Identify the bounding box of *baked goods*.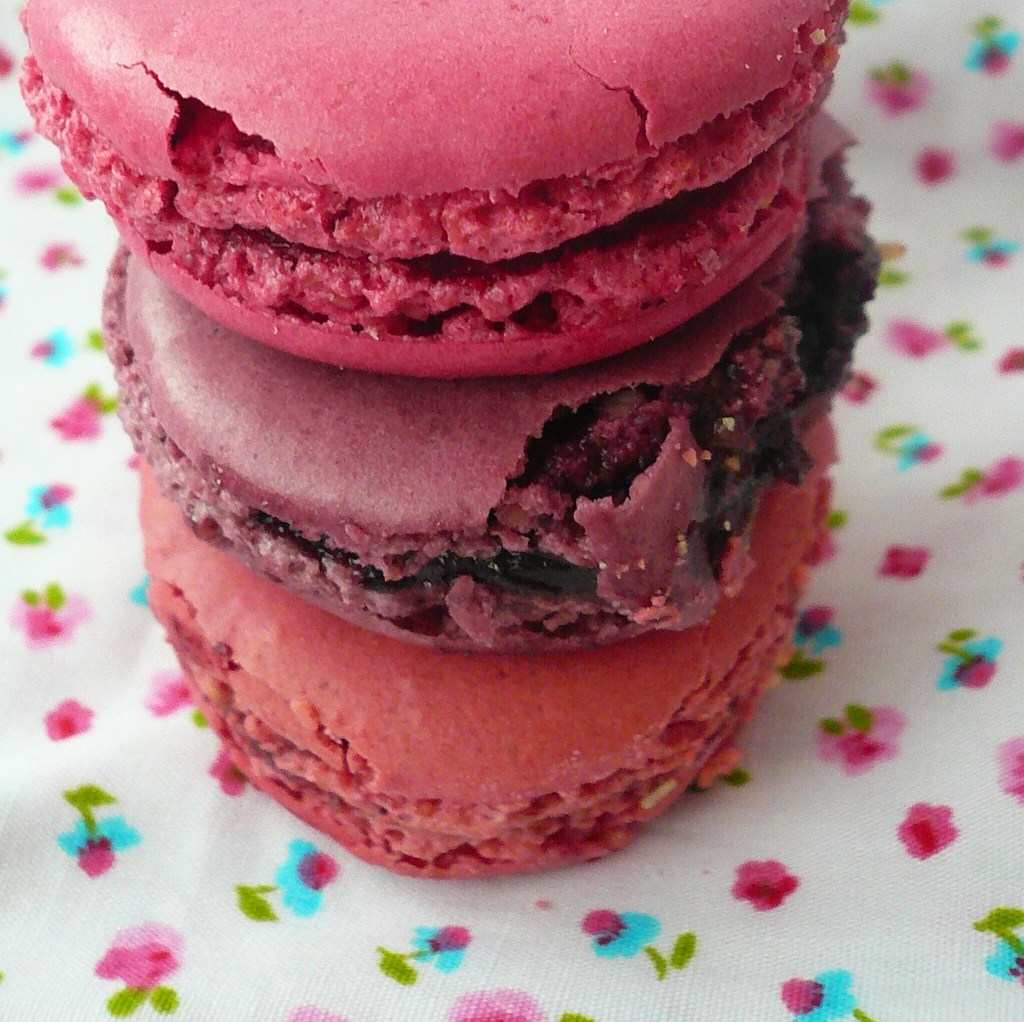
{"left": 137, "top": 424, "right": 851, "bottom": 887}.
